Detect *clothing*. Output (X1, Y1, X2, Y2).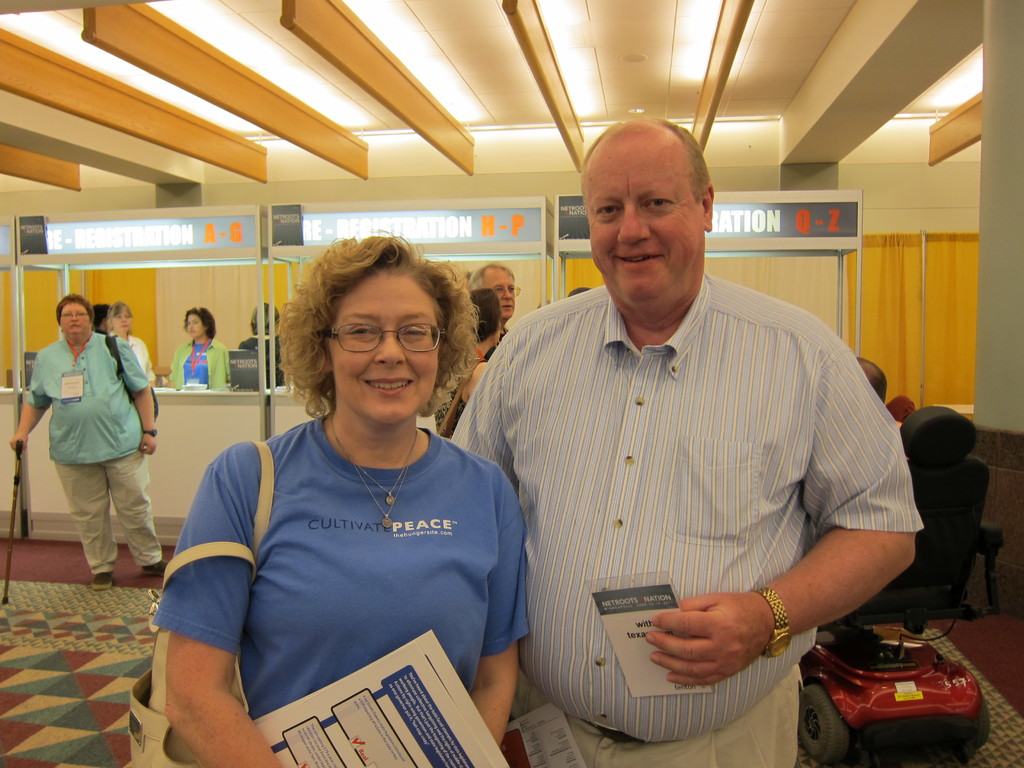
(459, 247, 912, 731).
